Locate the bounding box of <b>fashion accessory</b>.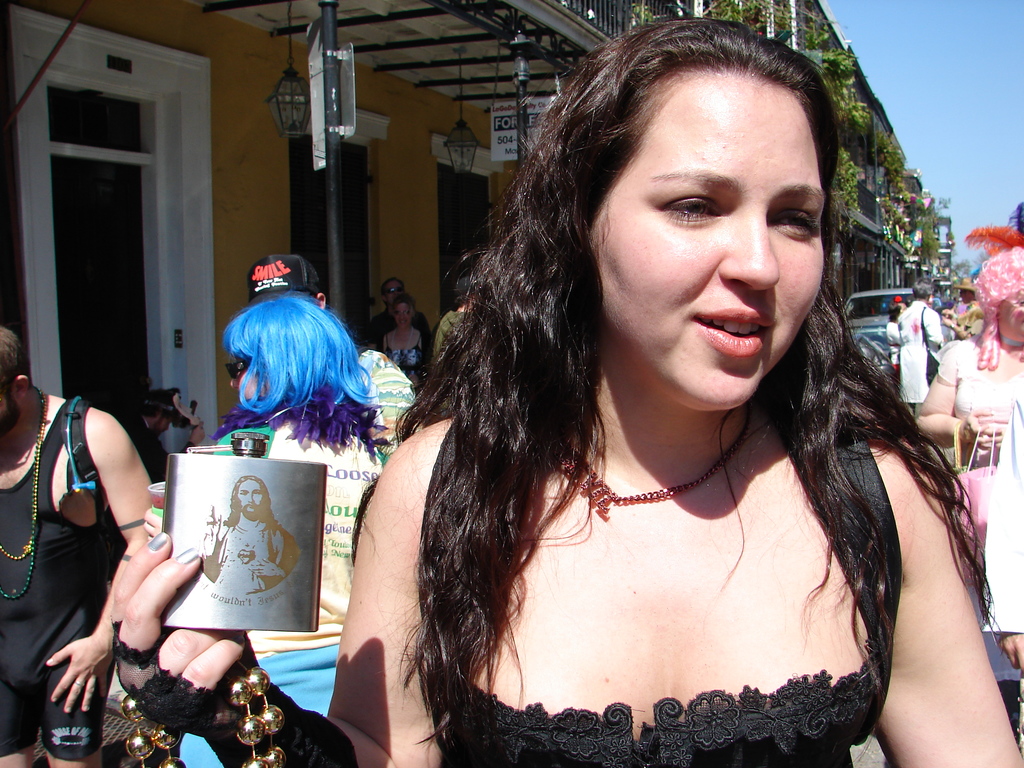
Bounding box: select_region(223, 360, 250, 383).
